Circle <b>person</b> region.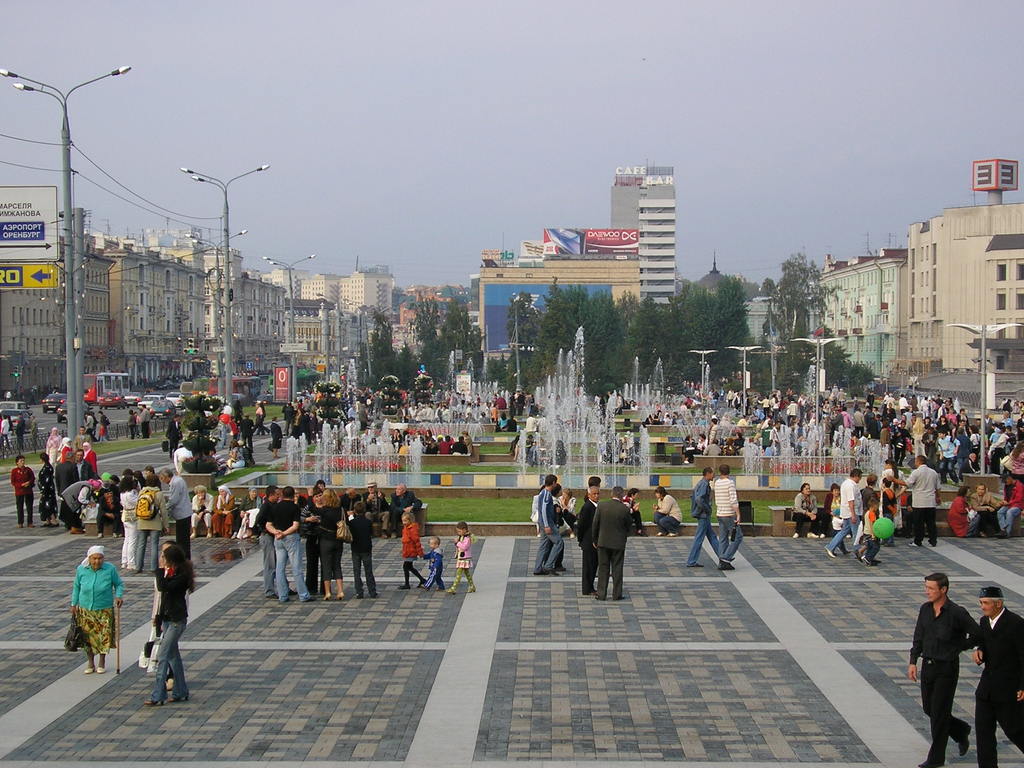
Region: bbox(533, 477, 564, 576).
